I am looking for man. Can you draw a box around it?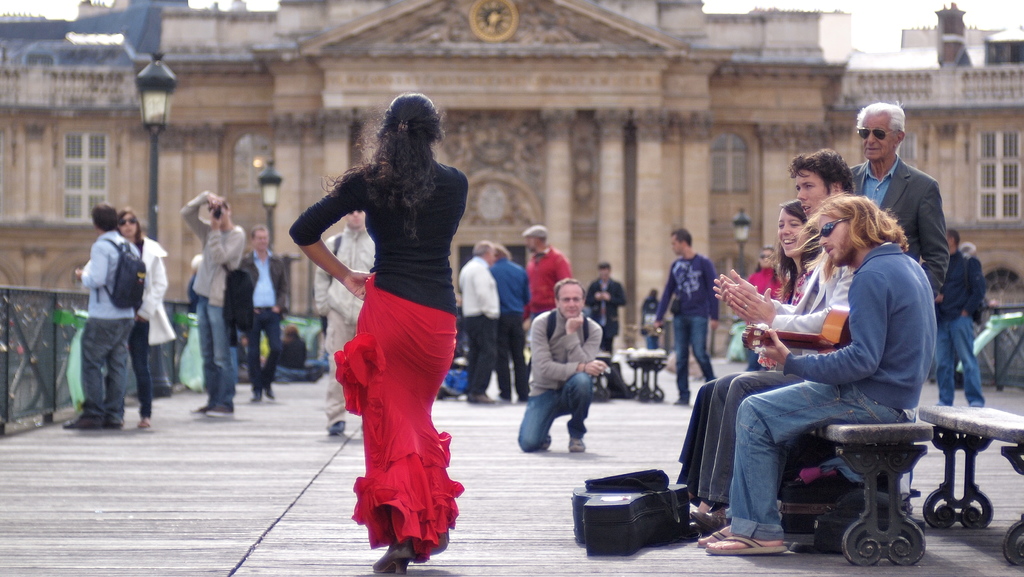
Sure, the bounding box is [314,207,376,440].
